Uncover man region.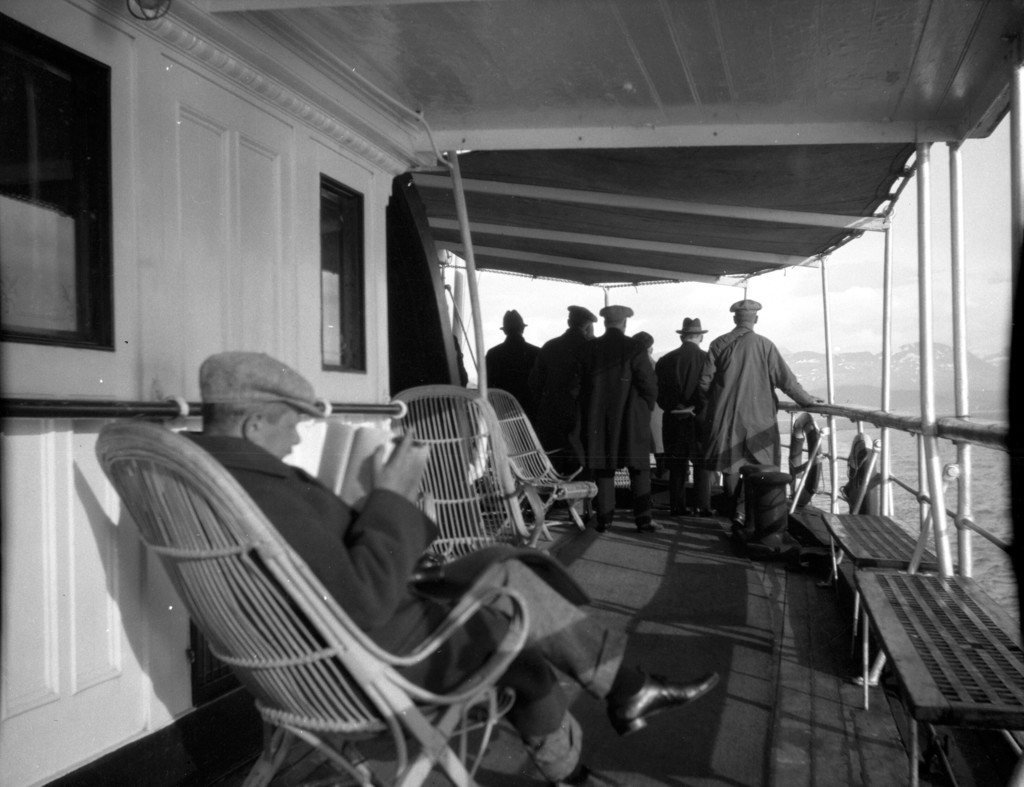
Uncovered: x1=628, y1=330, x2=669, y2=491.
